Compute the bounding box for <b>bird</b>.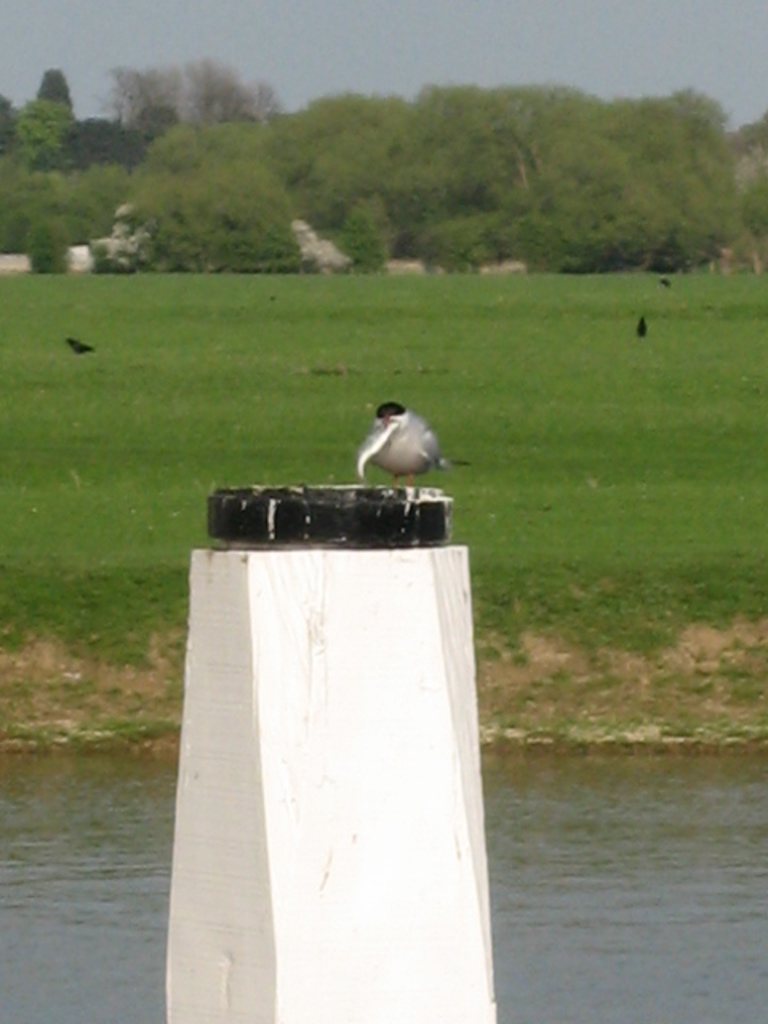
(x1=67, y1=339, x2=91, y2=357).
